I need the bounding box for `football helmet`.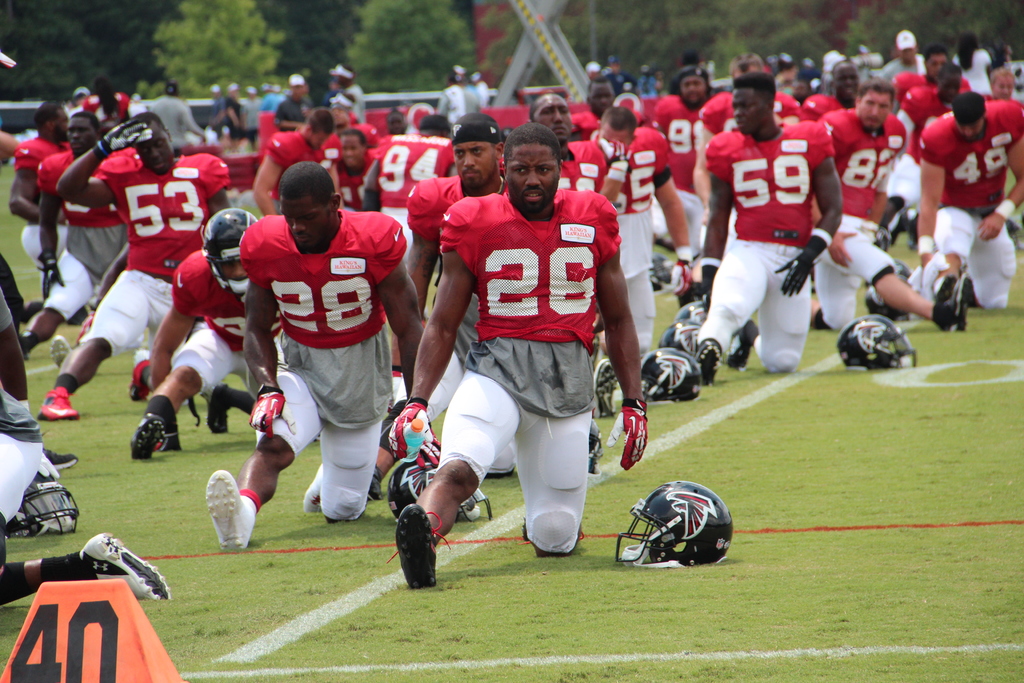
Here it is: bbox=(11, 466, 81, 539).
